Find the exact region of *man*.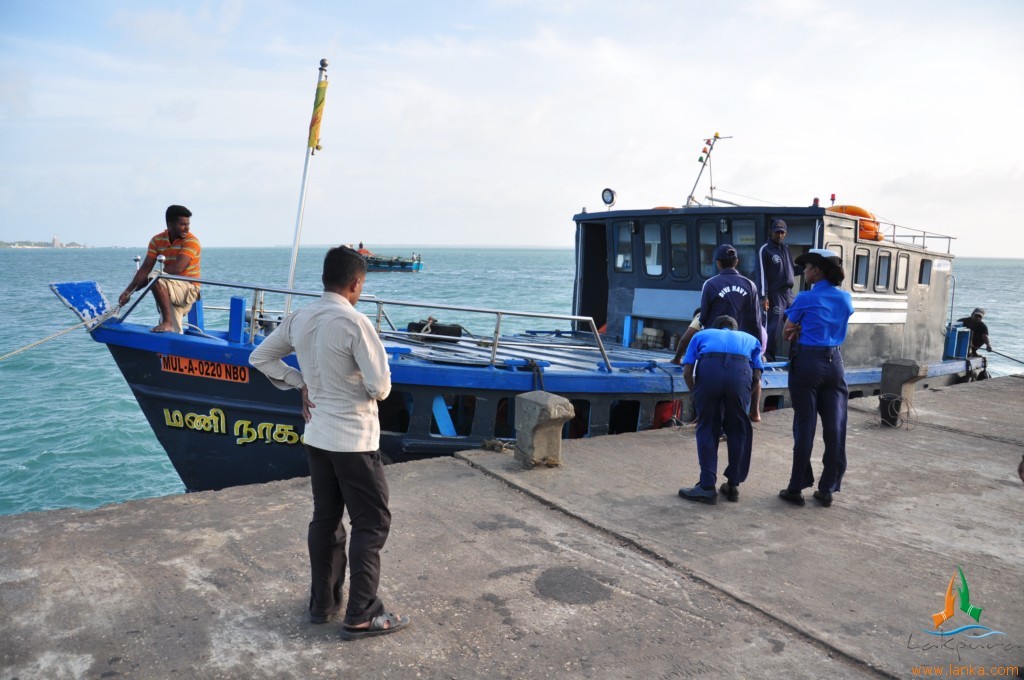
Exact region: BBox(684, 313, 747, 516).
